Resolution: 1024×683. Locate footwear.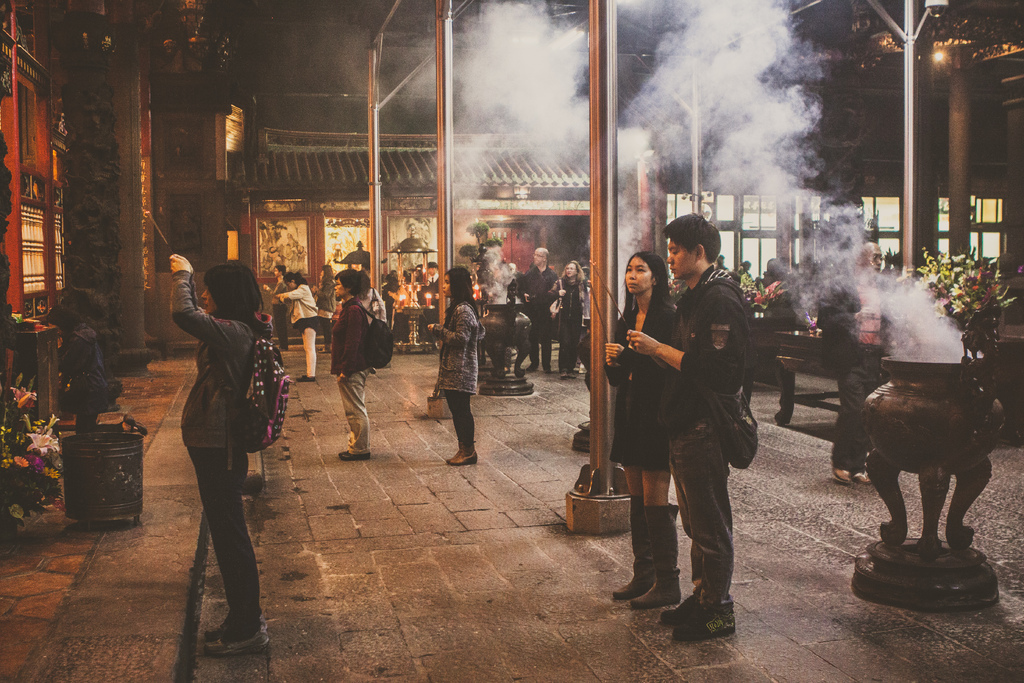
select_region(849, 465, 871, 485).
